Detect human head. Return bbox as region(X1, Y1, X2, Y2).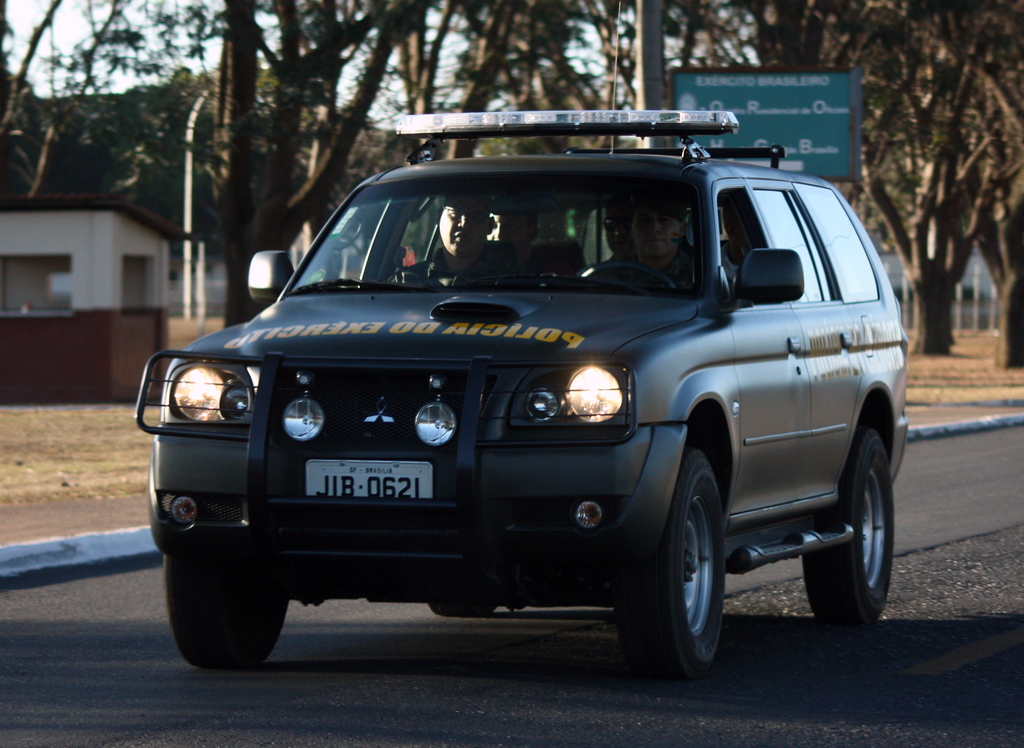
region(436, 198, 491, 256).
